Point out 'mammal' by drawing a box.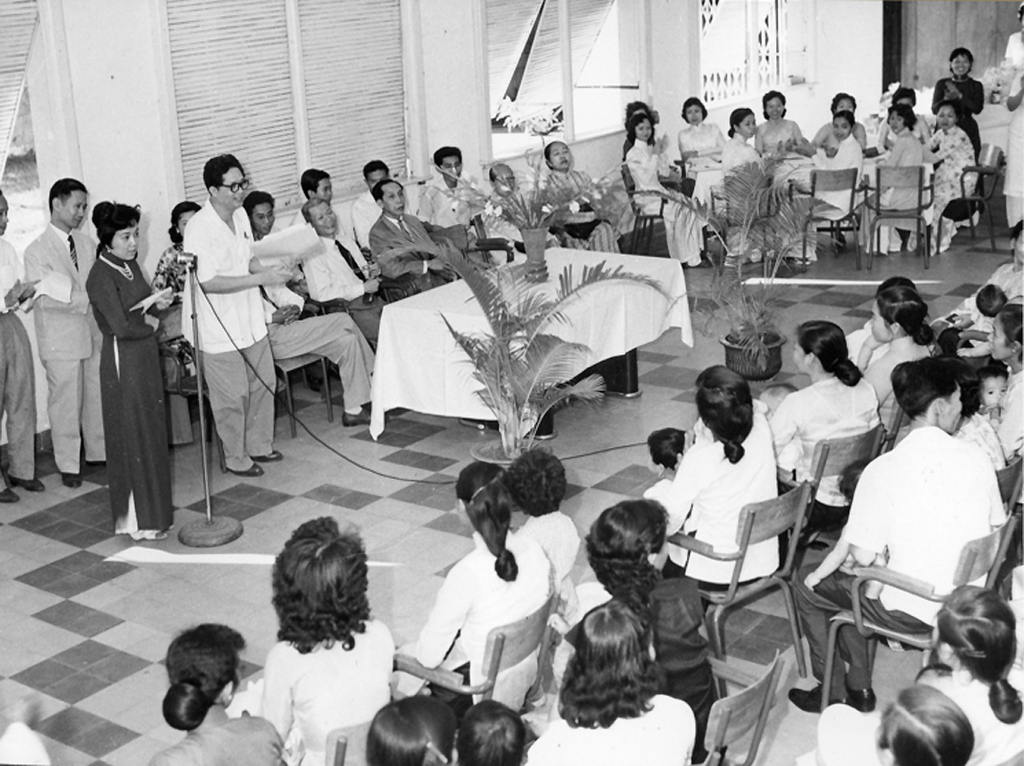
bbox(422, 146, 523, 265).
